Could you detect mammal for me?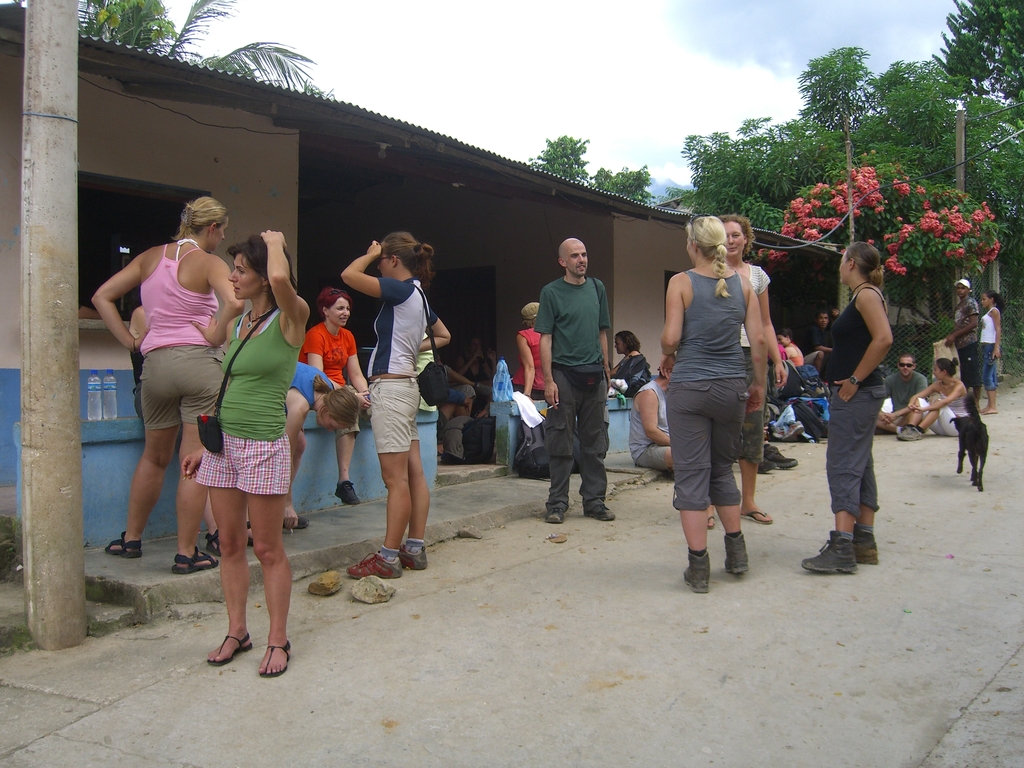
Detection result: box(537, 236, 615, 523).
